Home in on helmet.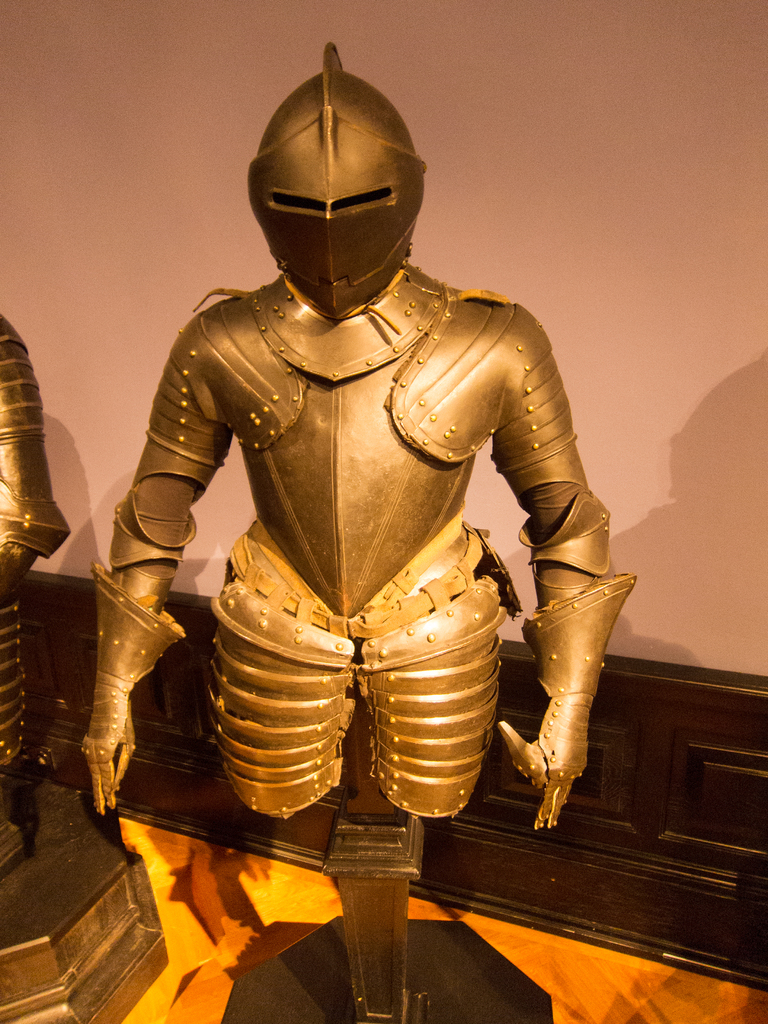
Homed in at (left=245, top=99, right=435, bottom=294).
